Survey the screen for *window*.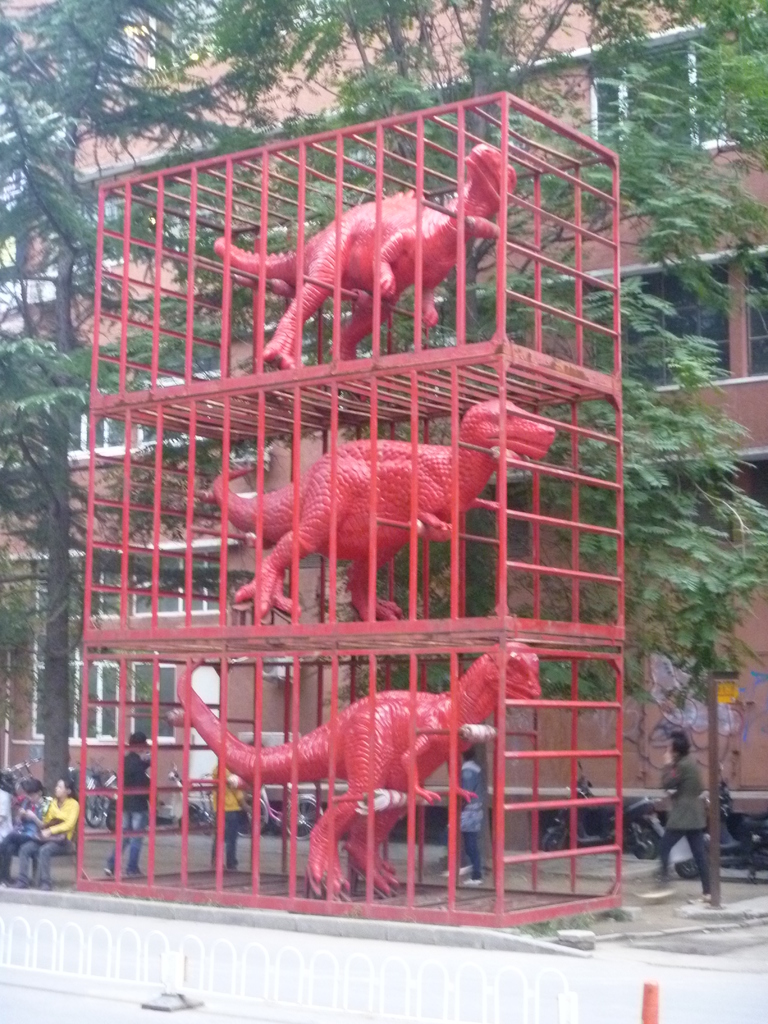
Survey found: 628,259,737,390.
